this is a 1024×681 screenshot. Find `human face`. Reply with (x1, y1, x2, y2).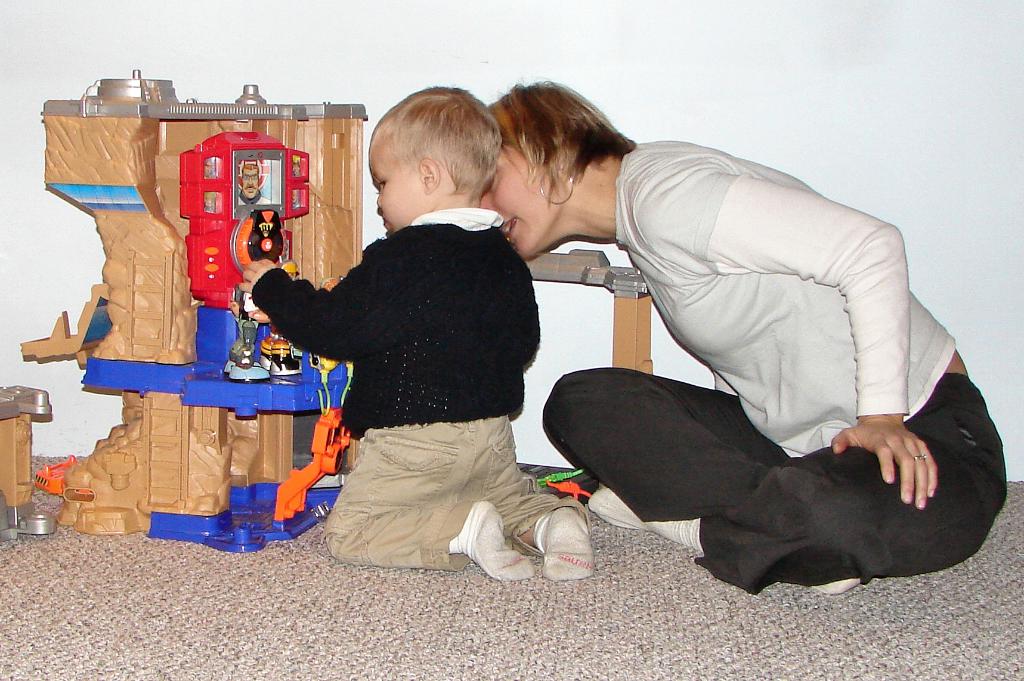
(367, 127, 428, 236).
